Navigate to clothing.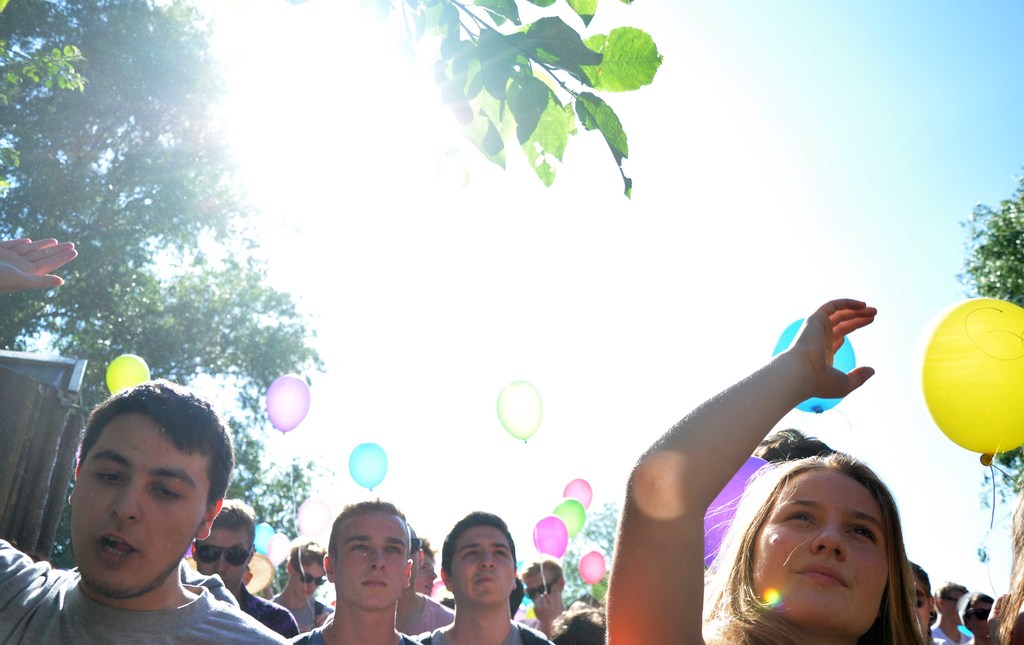
Navigation target: 292 624 433 644.
